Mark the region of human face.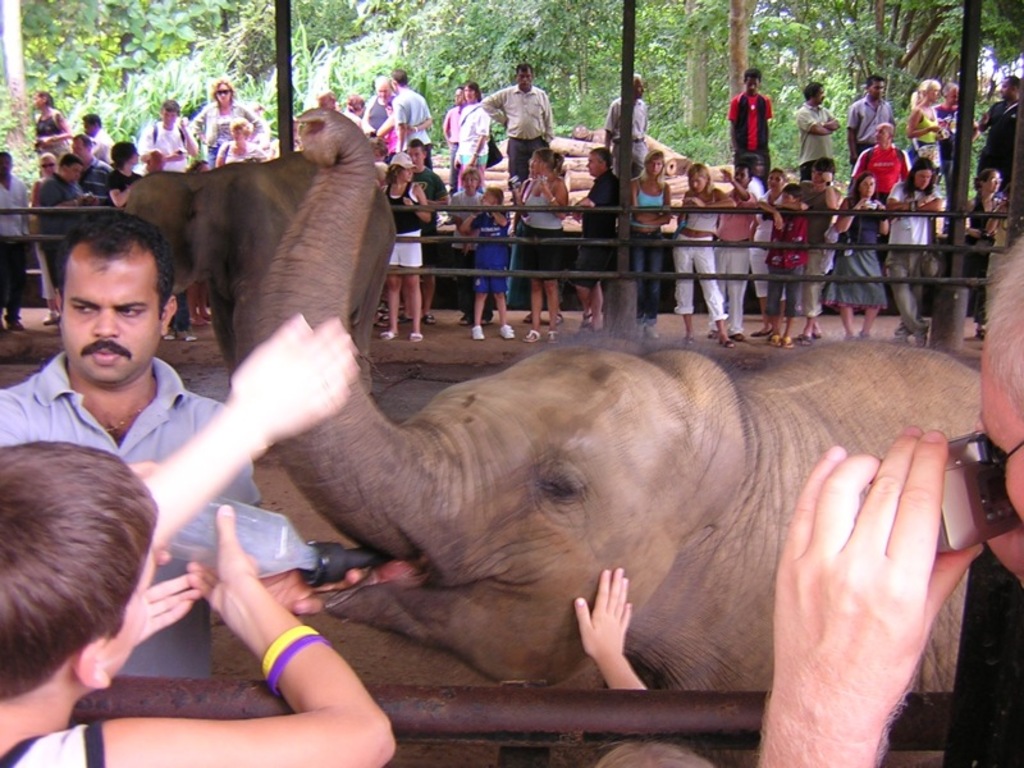
Region: rect(319, 90, 334, 106).
